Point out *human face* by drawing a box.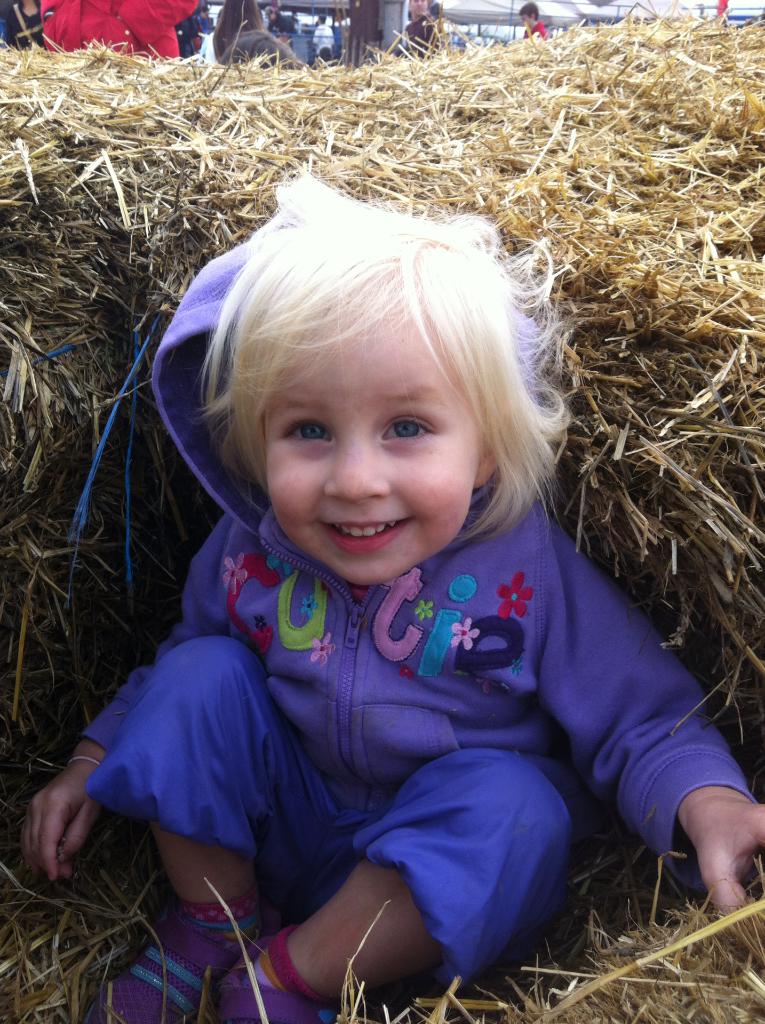
x1=519, y1=16, x2=535, y2=27.
